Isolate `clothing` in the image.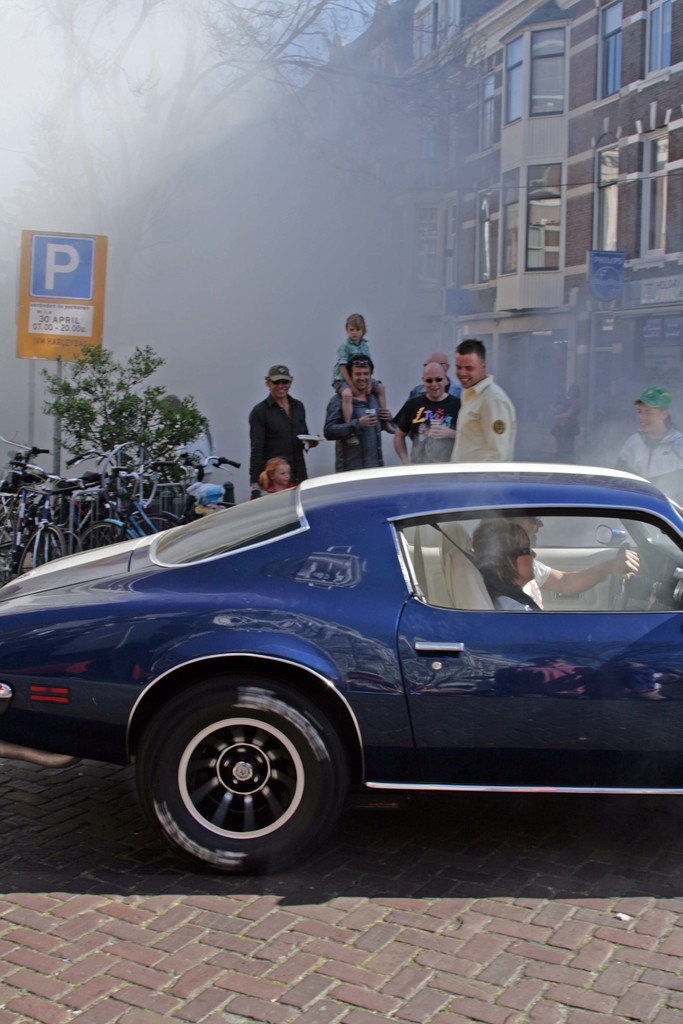
Isolated region: (x1=334, y1=336, x2=373, y2=394).
